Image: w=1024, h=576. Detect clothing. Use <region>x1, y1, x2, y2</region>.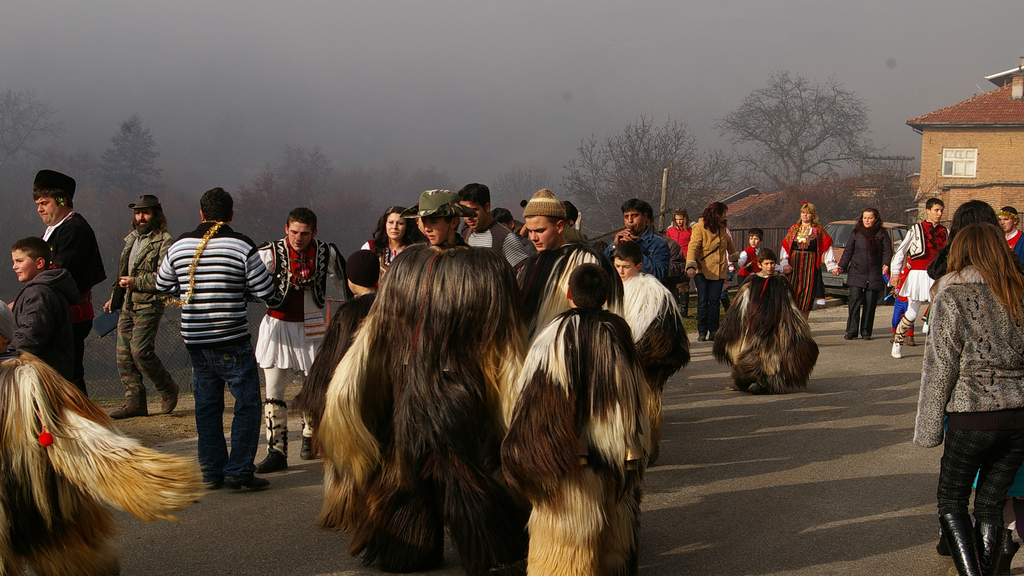
<region>908, 260, 1023, 575</region>.
